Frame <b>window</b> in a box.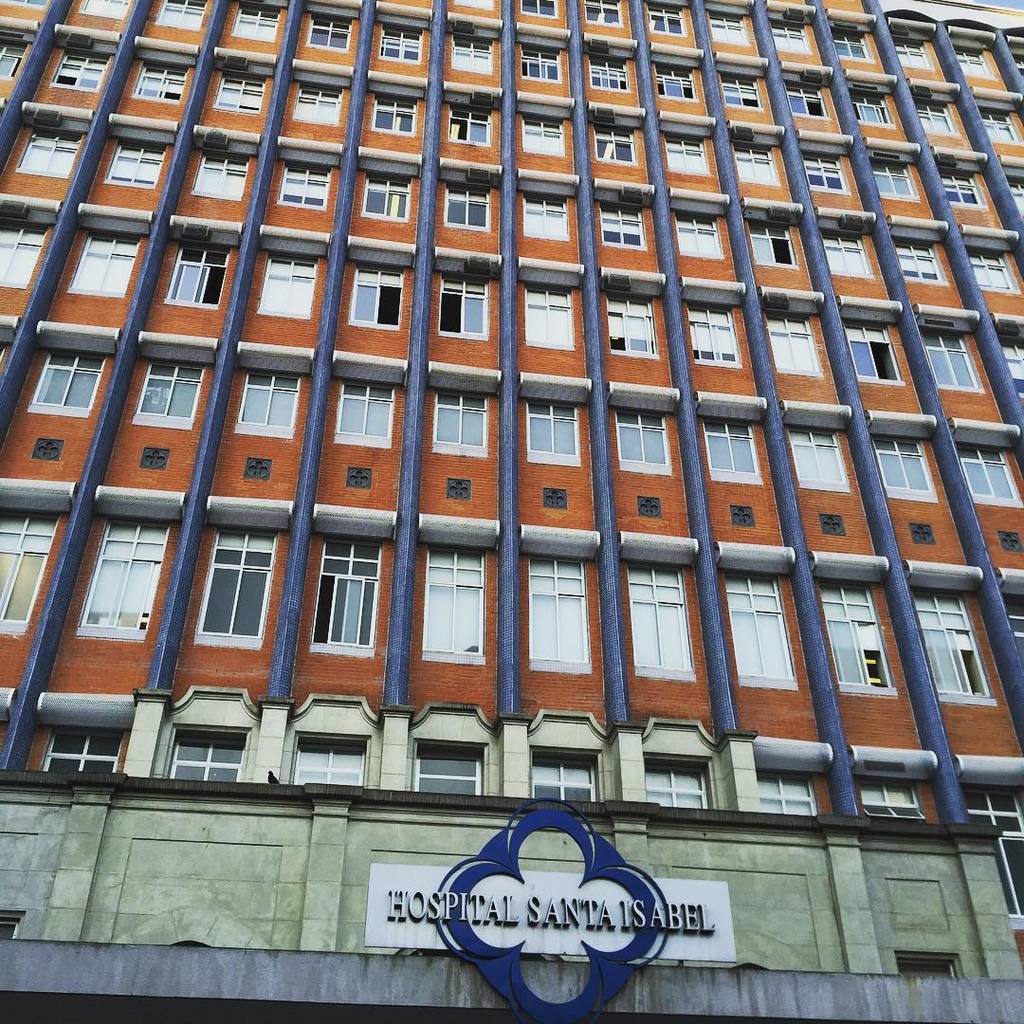
<region>611, 292, 654, 366</region>.
